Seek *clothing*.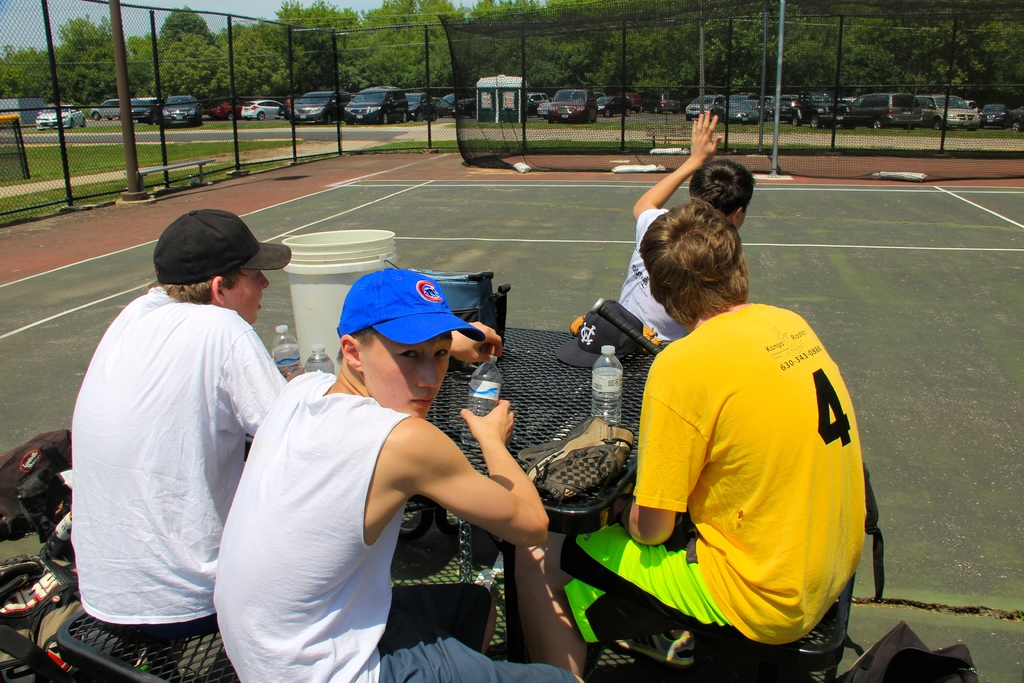
614,206,705,345.
